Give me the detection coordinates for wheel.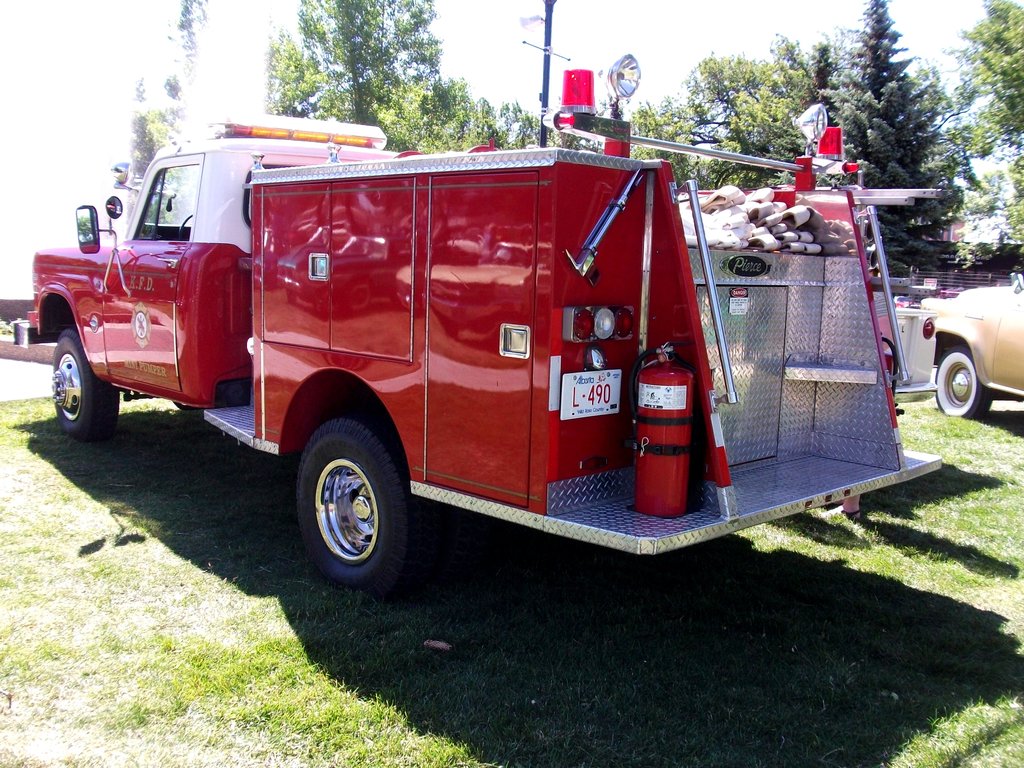
[left=172, top=211, right=193, bottom=237].
